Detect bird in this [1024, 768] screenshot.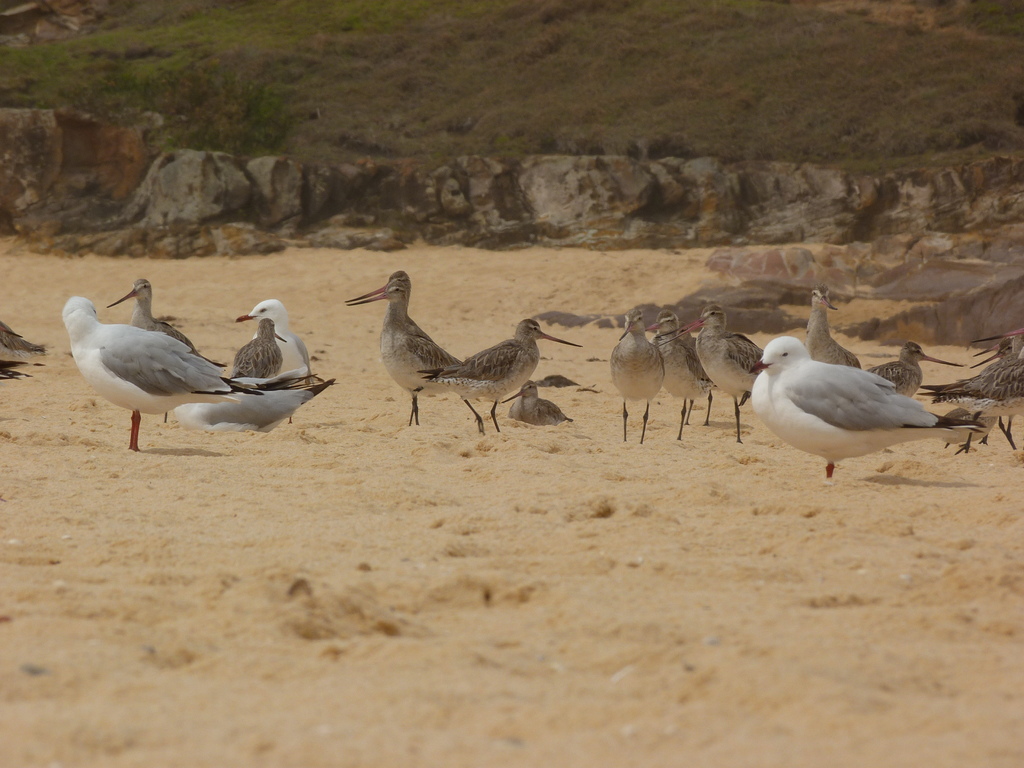
Detection: box(938, 406, 1001, 451).
